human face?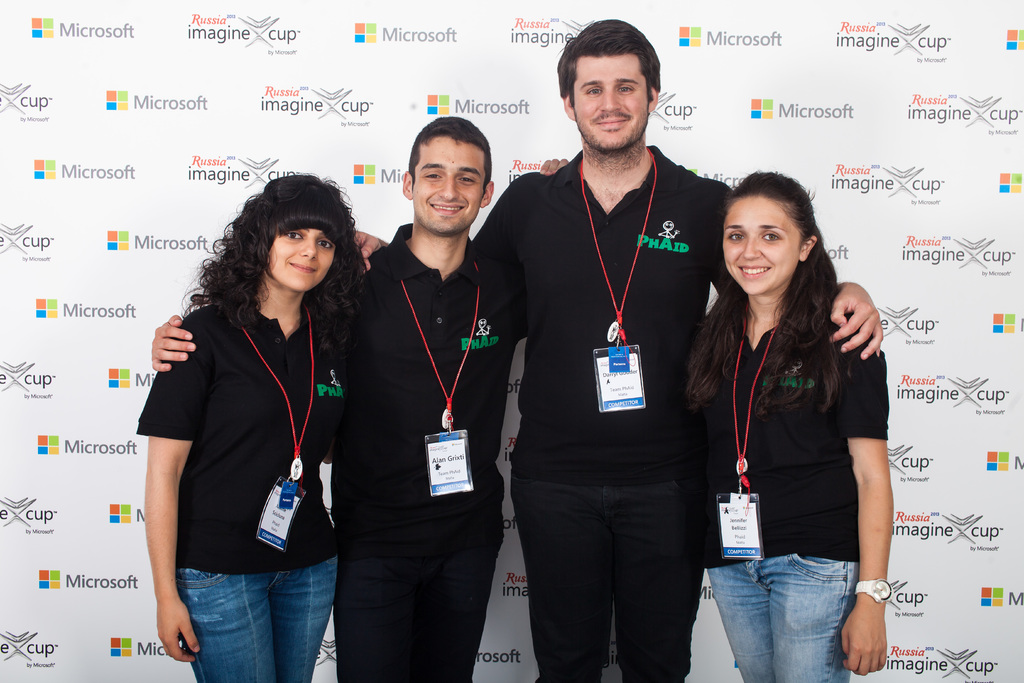
{"left": 573, "top": 56, "right": 647, "bottom": 152}
